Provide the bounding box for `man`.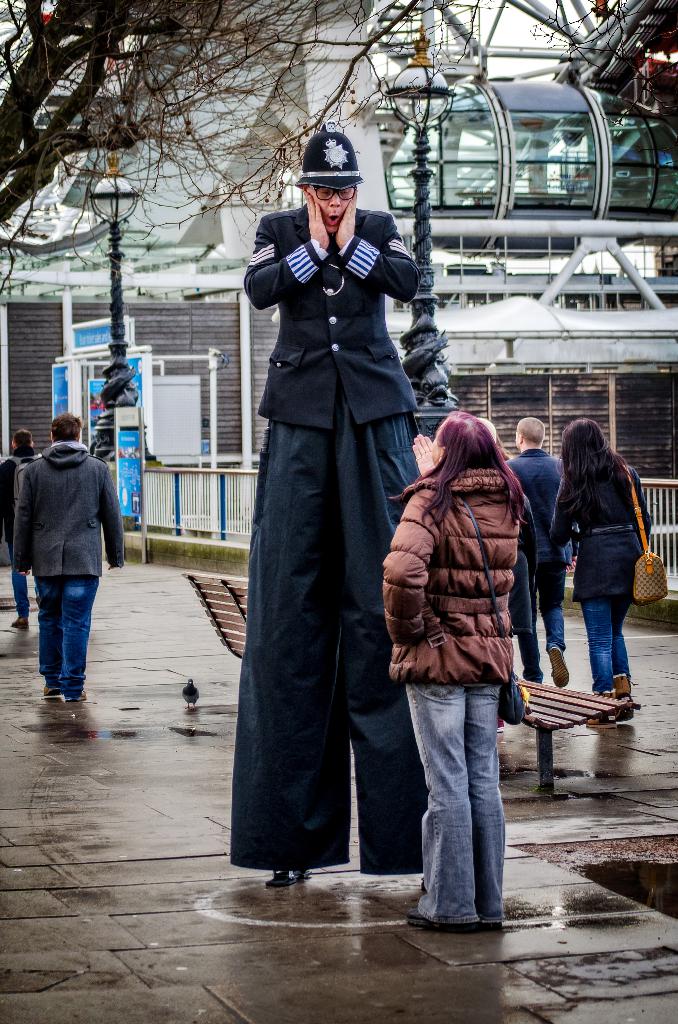
rect(228, 129, 435, 888).
